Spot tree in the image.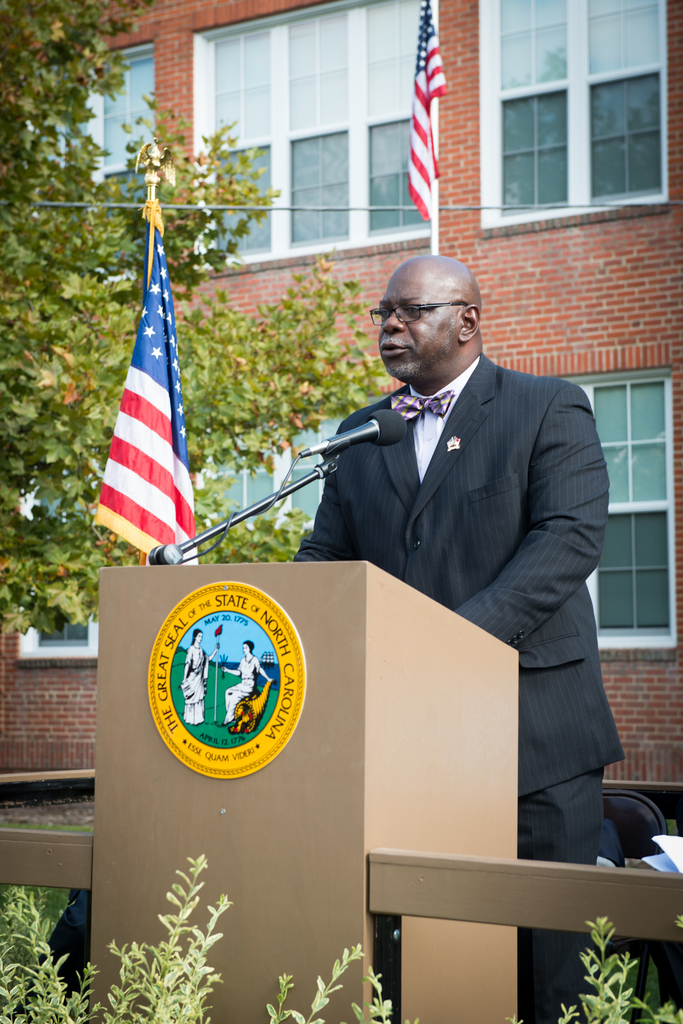
tree found at crop(0, 0, 388, 636).
